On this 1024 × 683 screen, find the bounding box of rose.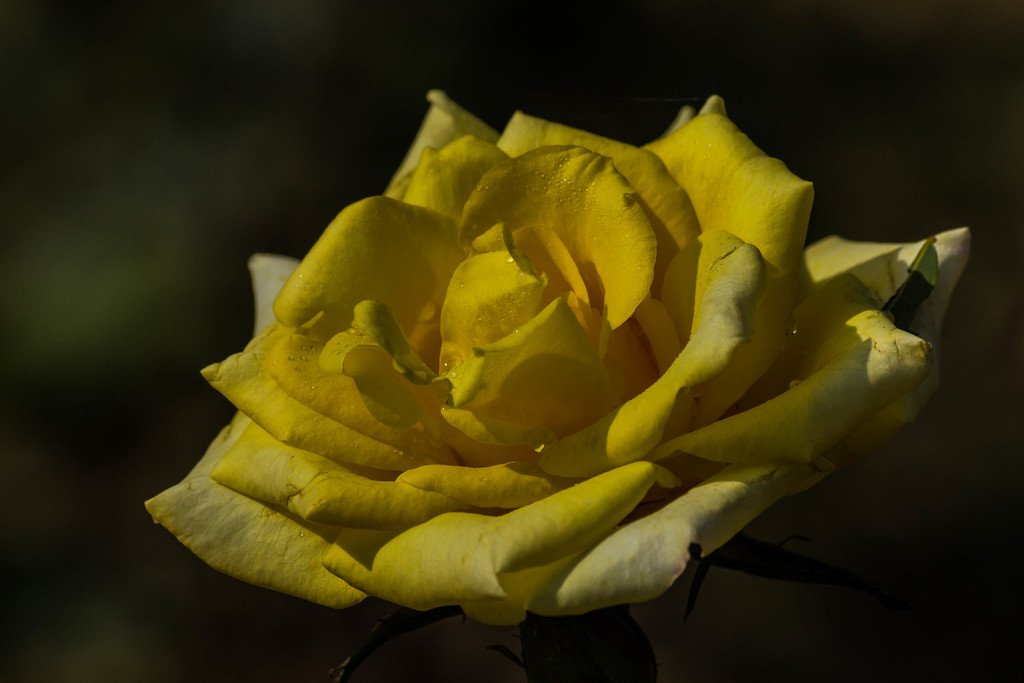
Bounding box: {"x1": 142, "y1": 83, "x2": 975, "y2": 636}.
